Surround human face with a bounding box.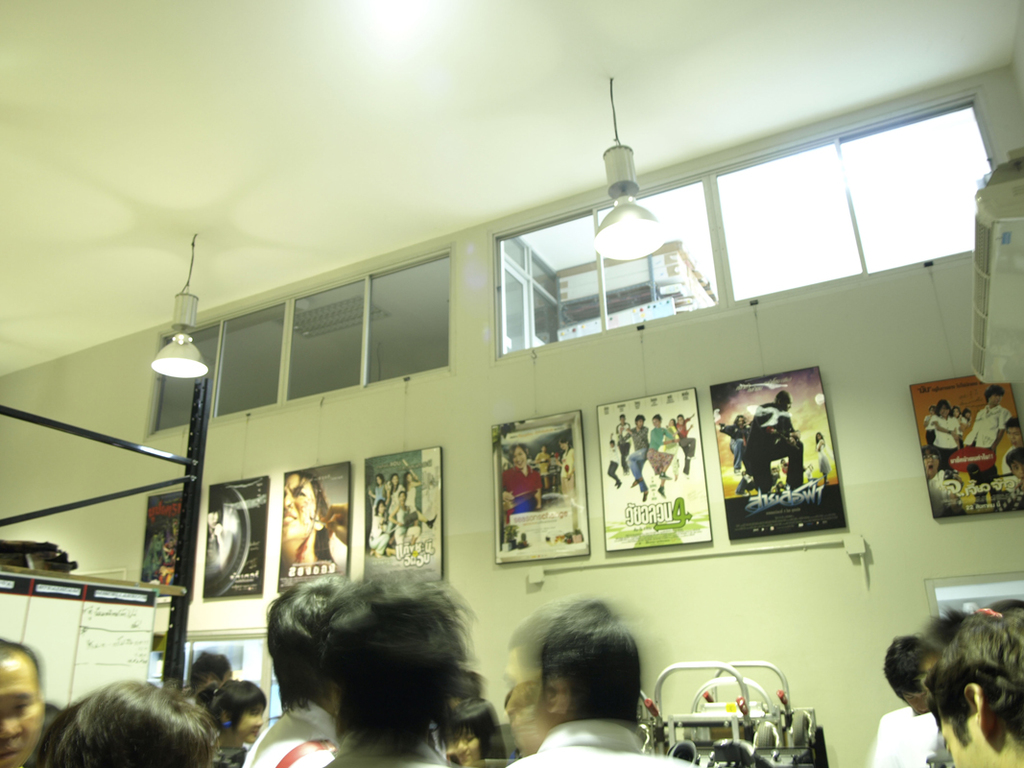
locate(633, 418, 645, 428).
